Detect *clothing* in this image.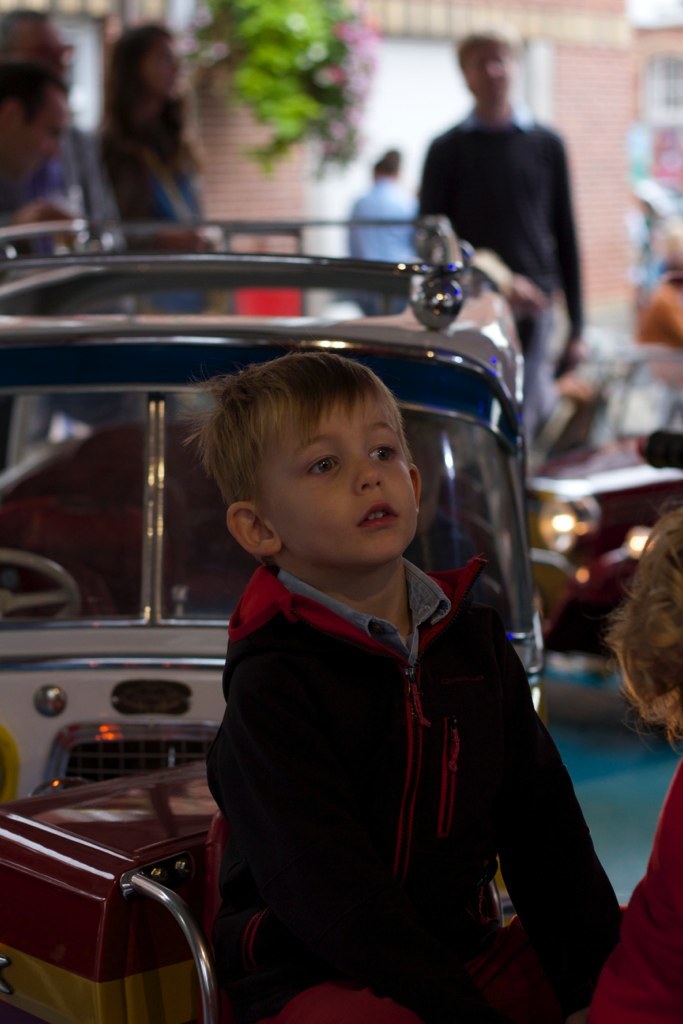
Detection: bbox=[94, 100, 204, 308].
